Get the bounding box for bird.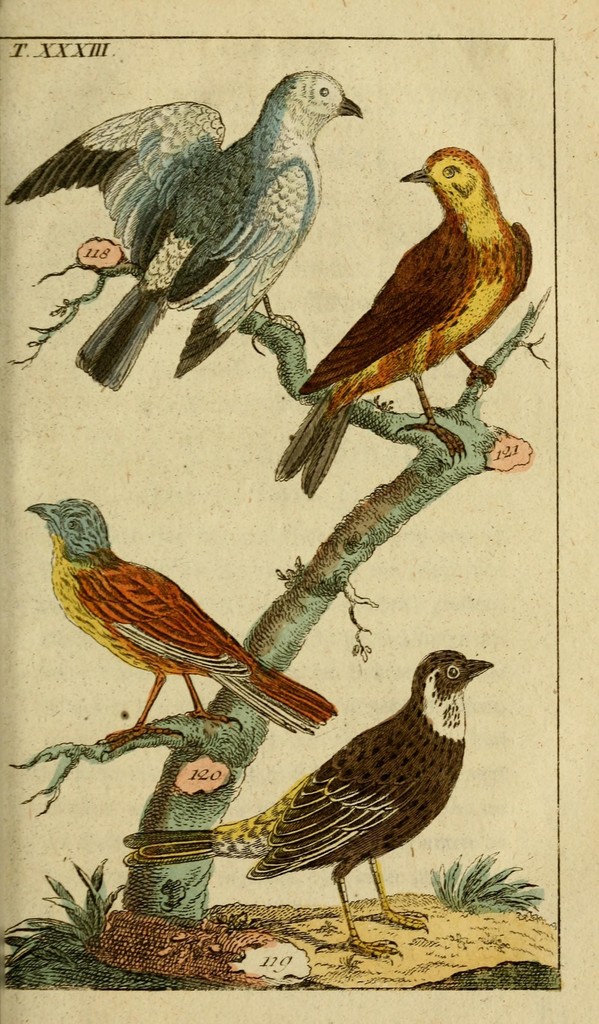
box=[122, 652, 502, 958].
